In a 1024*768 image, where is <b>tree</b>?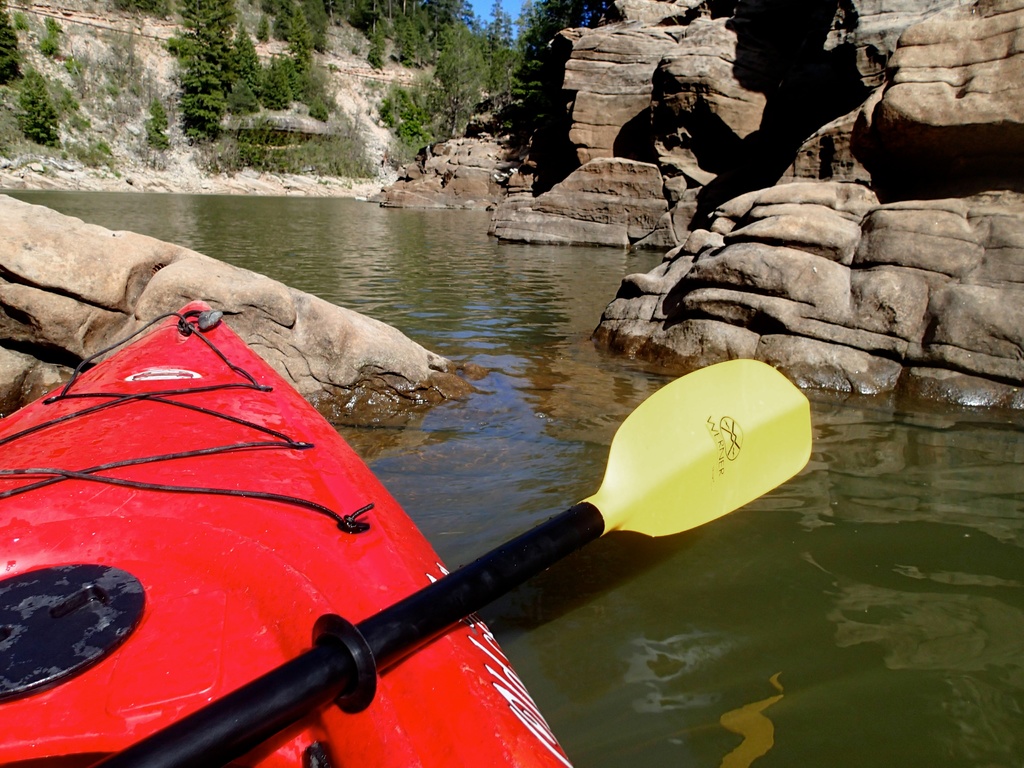
{"left": 0, "top": 8, "right": 24, "bottom": 76}.
